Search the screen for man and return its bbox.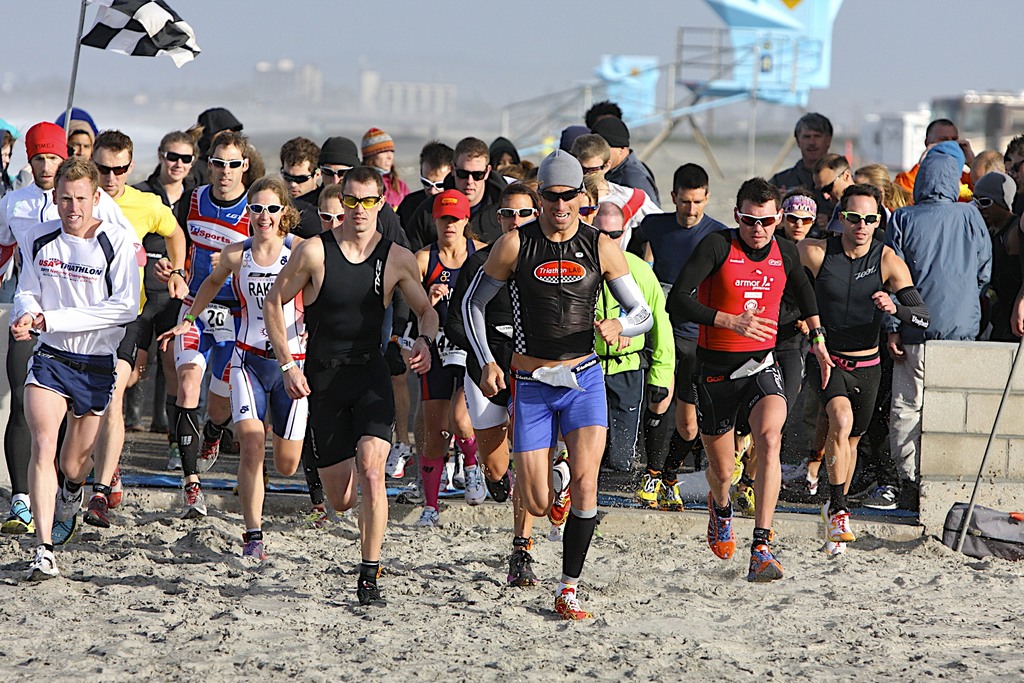
Found: (left=131, top=127, right=200, bottom=437).
